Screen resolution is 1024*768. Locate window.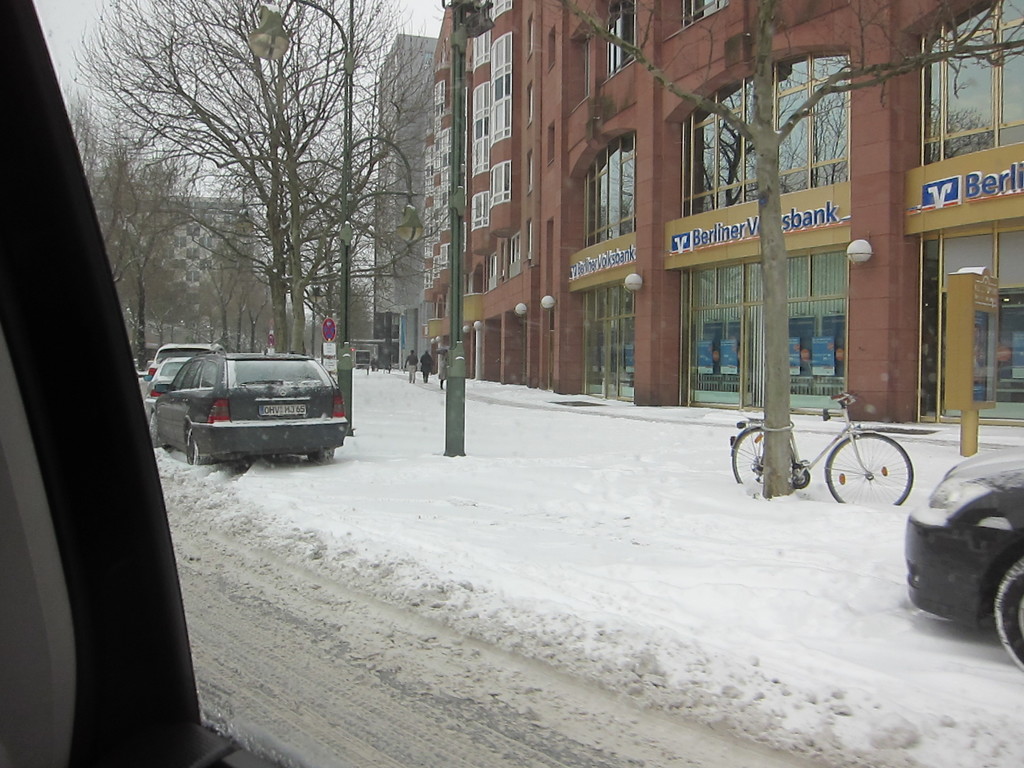
{"x1": 665, "y1": 0, "x2": 731, "y2": 32}.
